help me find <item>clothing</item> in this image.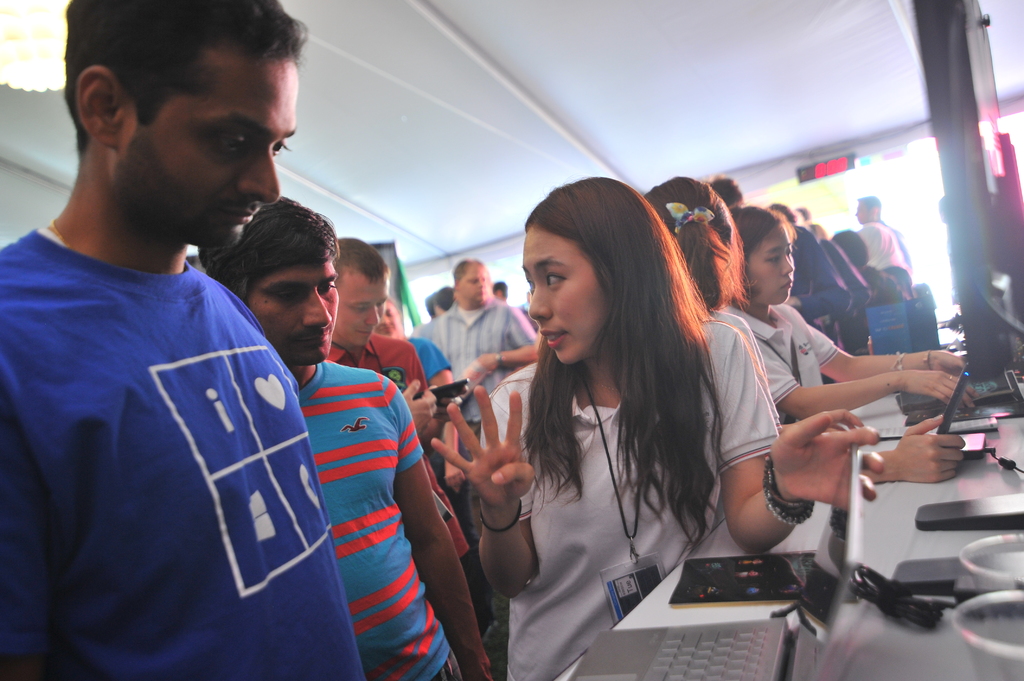
Found it: bbox=(719, 298, 854, 396).
